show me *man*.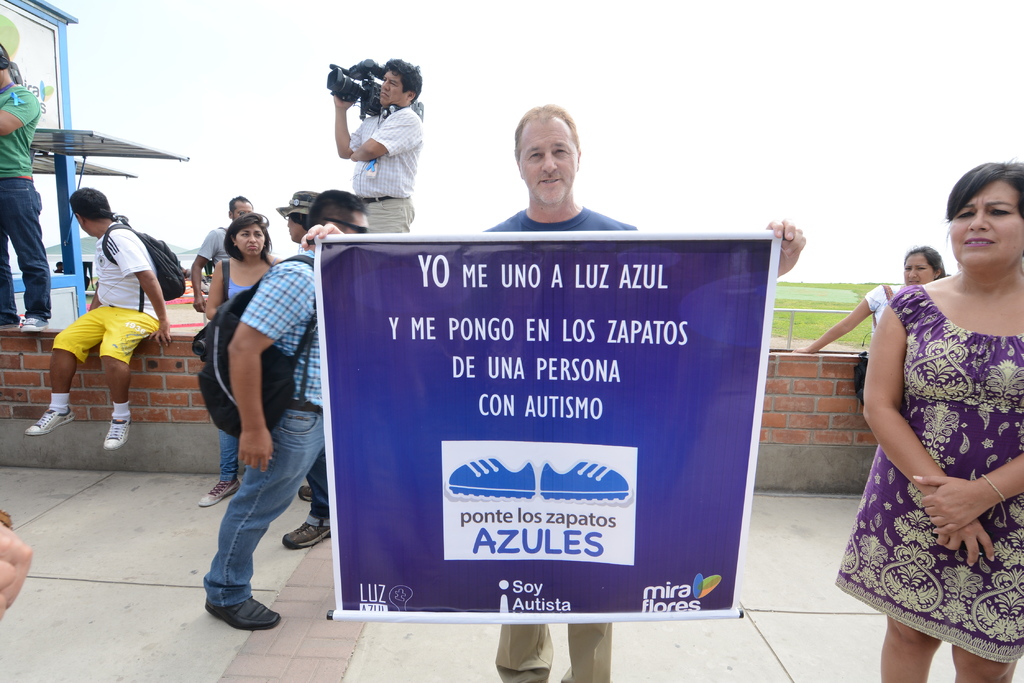
*man* is here: (left=202, top=186, right=376, bottom=632).
